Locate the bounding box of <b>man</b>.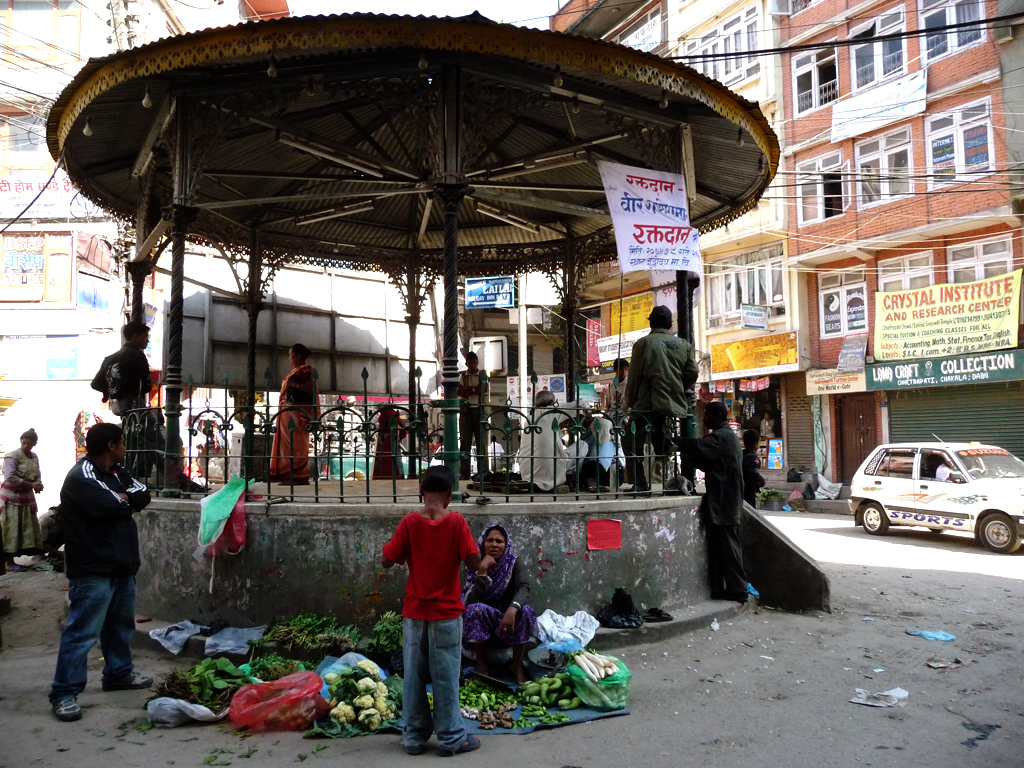
Bounding box: {"left": 36, "top": 411, "right": 151, "bottom": 713}.
